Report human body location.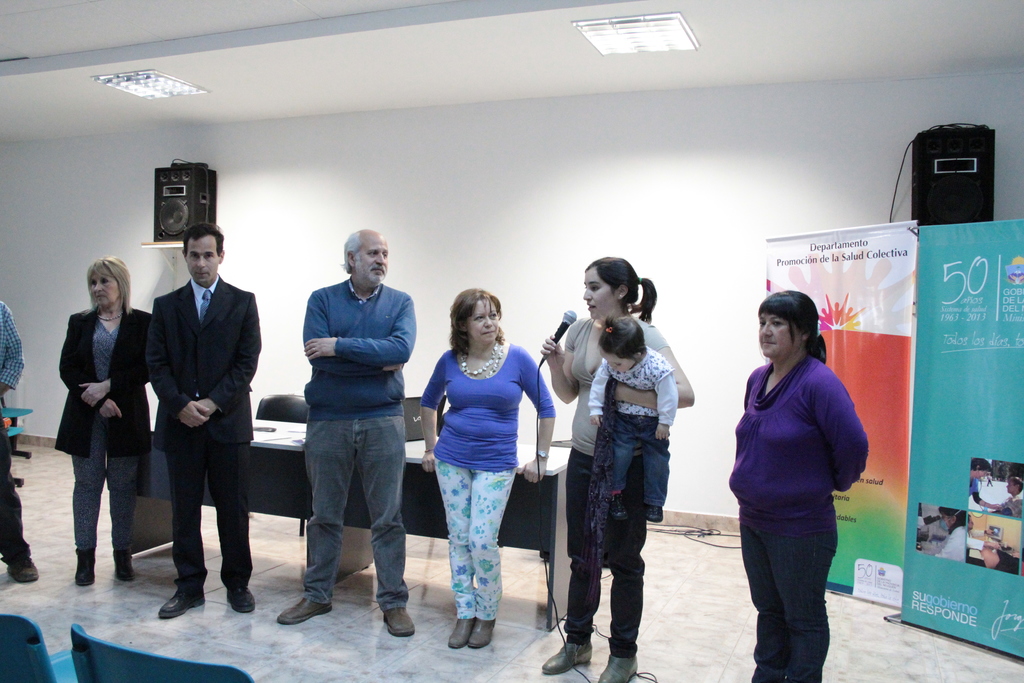
Report: crop(148, 276, 263, 623).
